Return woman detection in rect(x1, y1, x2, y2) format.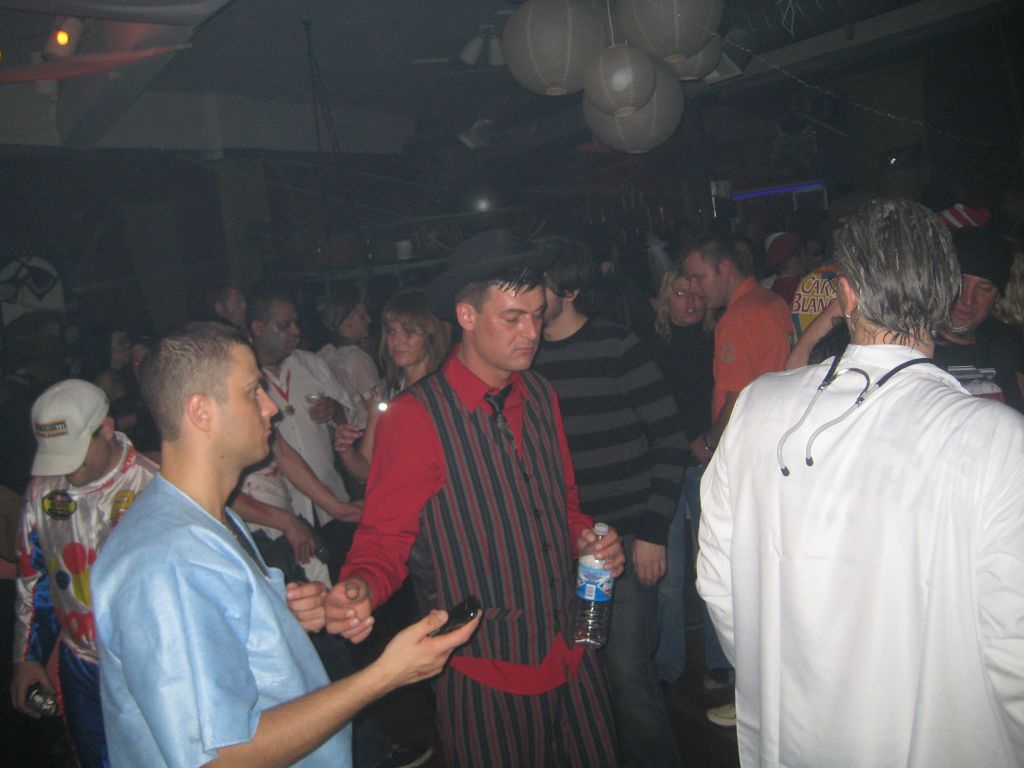
rect(106, 333, 160, 452).
